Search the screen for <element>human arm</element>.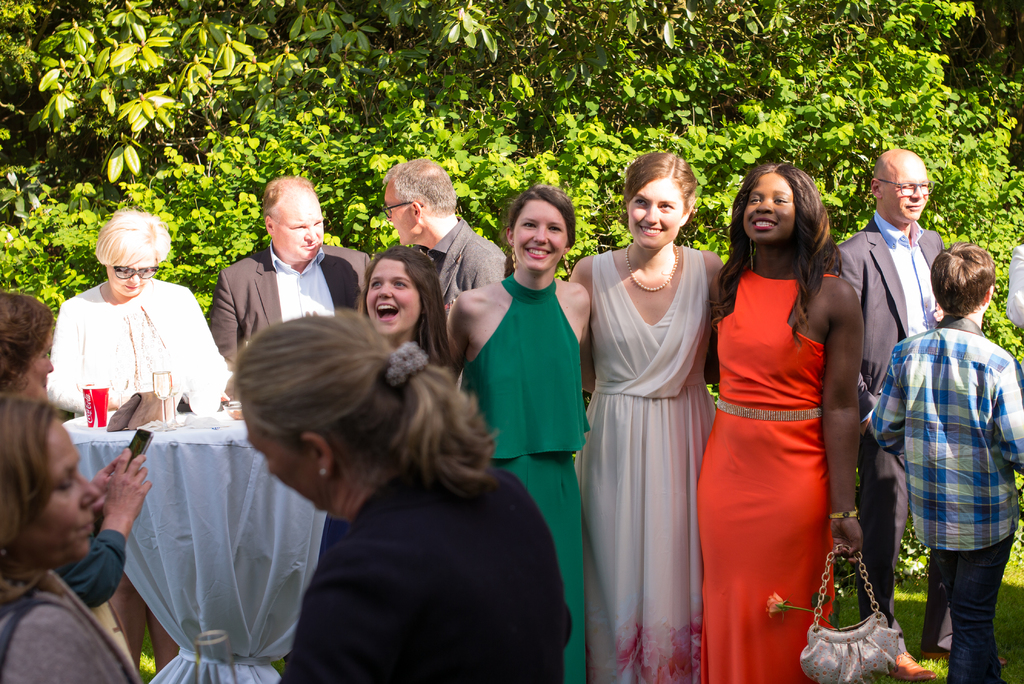
Found at x1=457, y1=242, x2=512, y2=292.
